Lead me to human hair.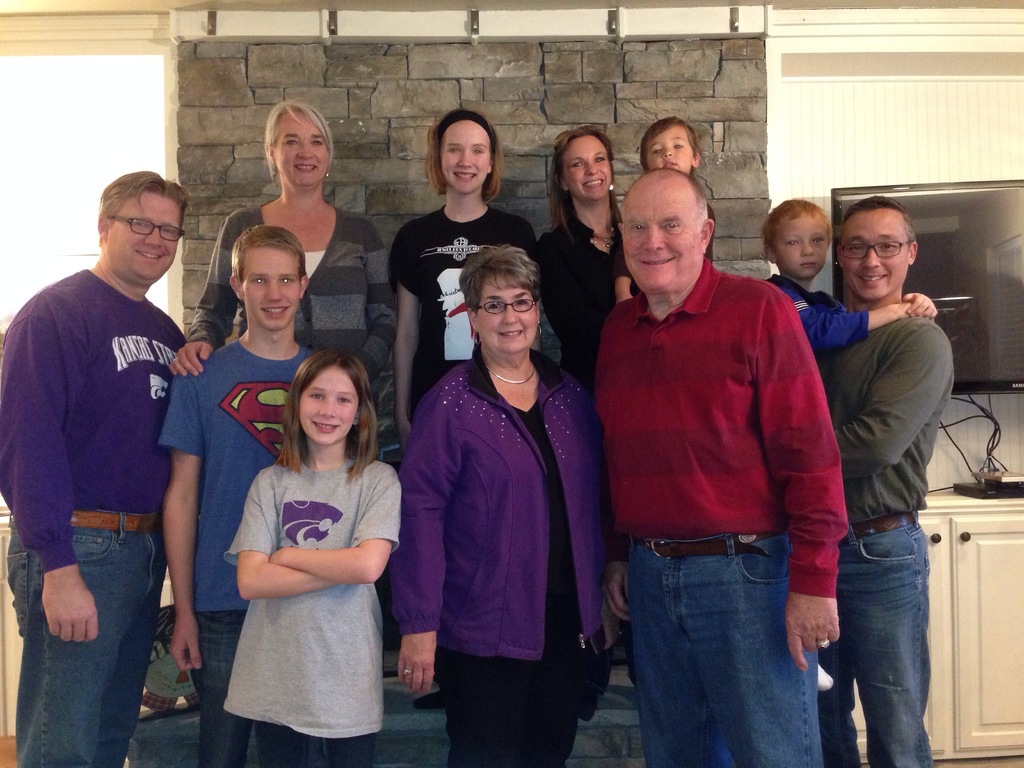
Lead to (93,170,192,249).
